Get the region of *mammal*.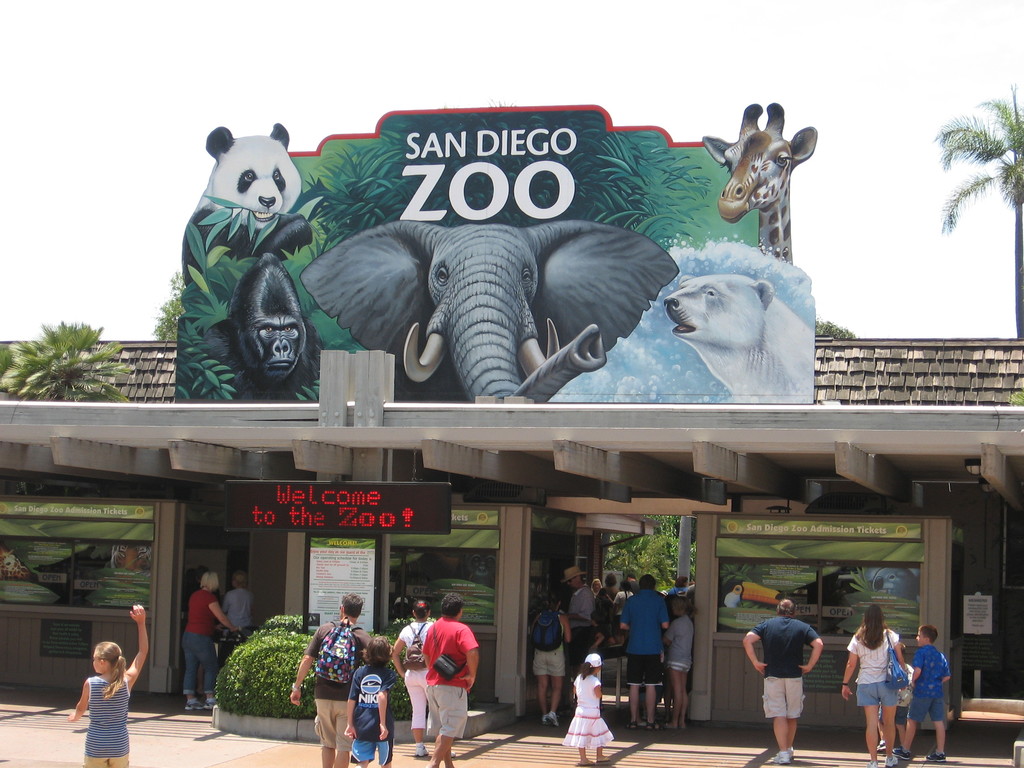
box(177, 122, 318, 302).
